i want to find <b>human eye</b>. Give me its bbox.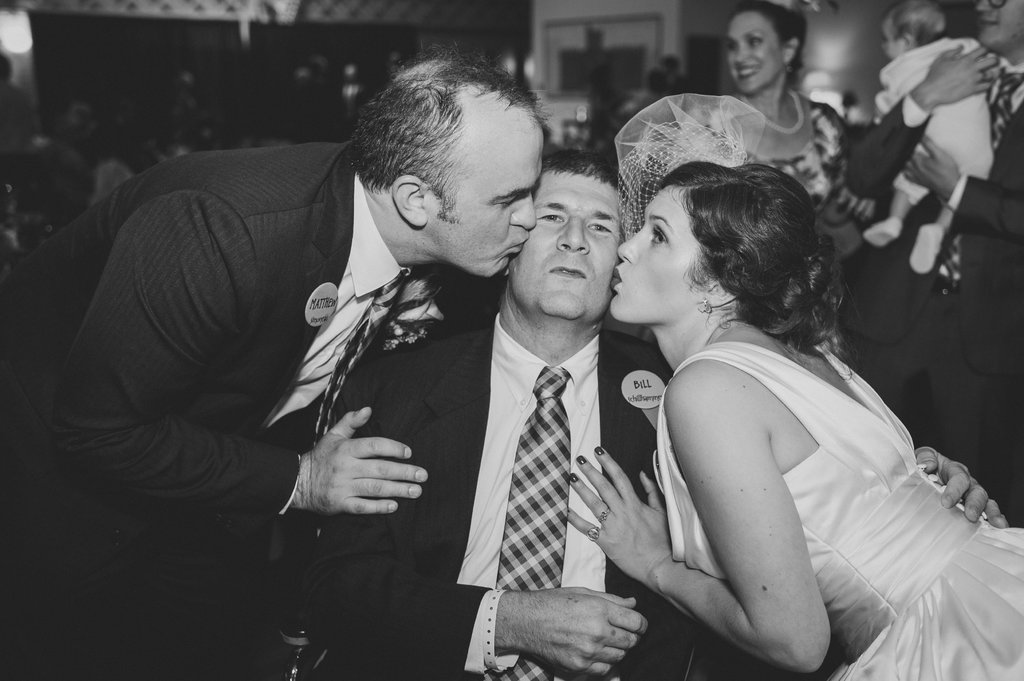
(539, 211, 566, 225).
